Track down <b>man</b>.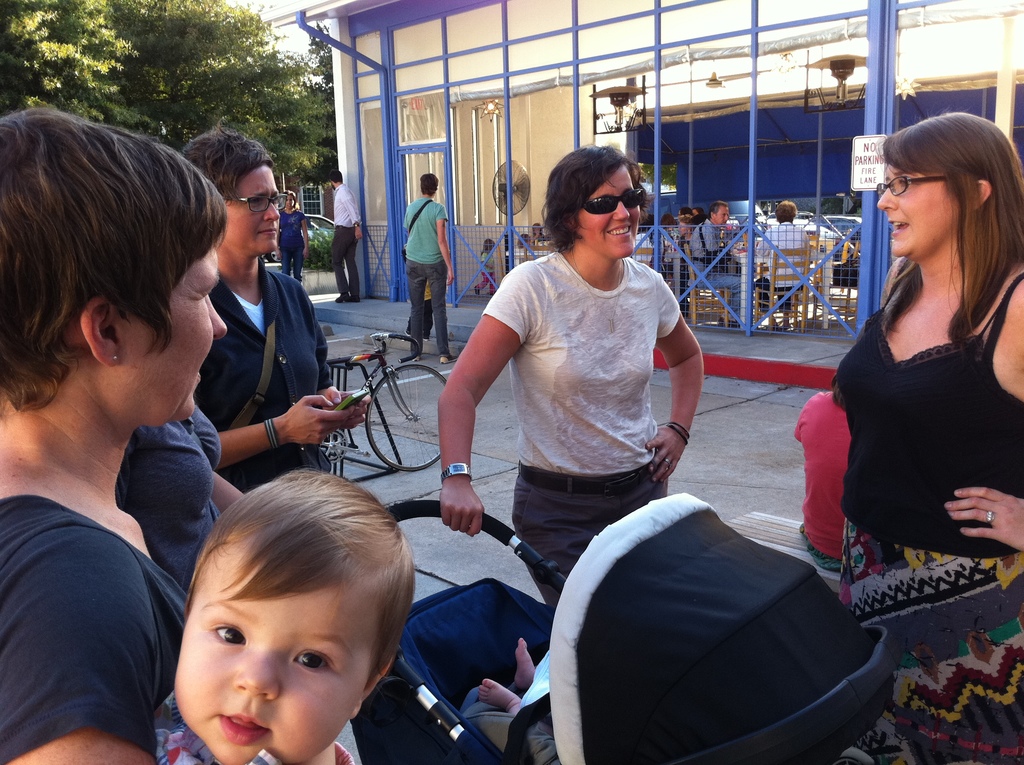
Tracked to 744/197/808/330.
